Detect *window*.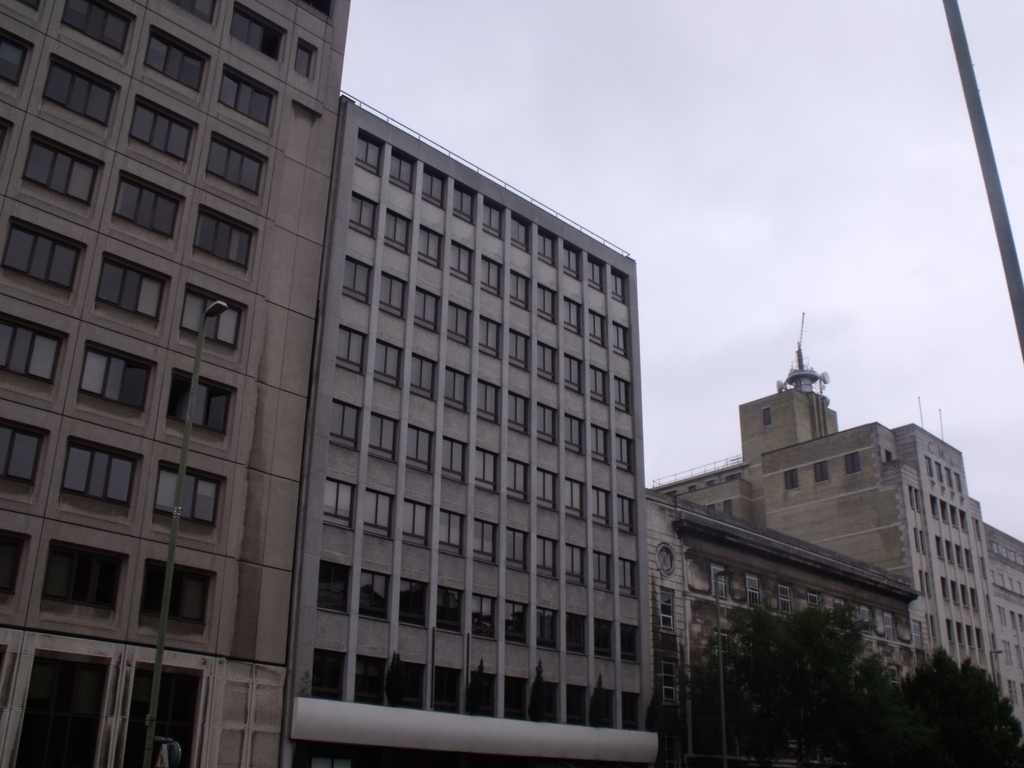
Detected at box=[139, 555, 216, 639].
